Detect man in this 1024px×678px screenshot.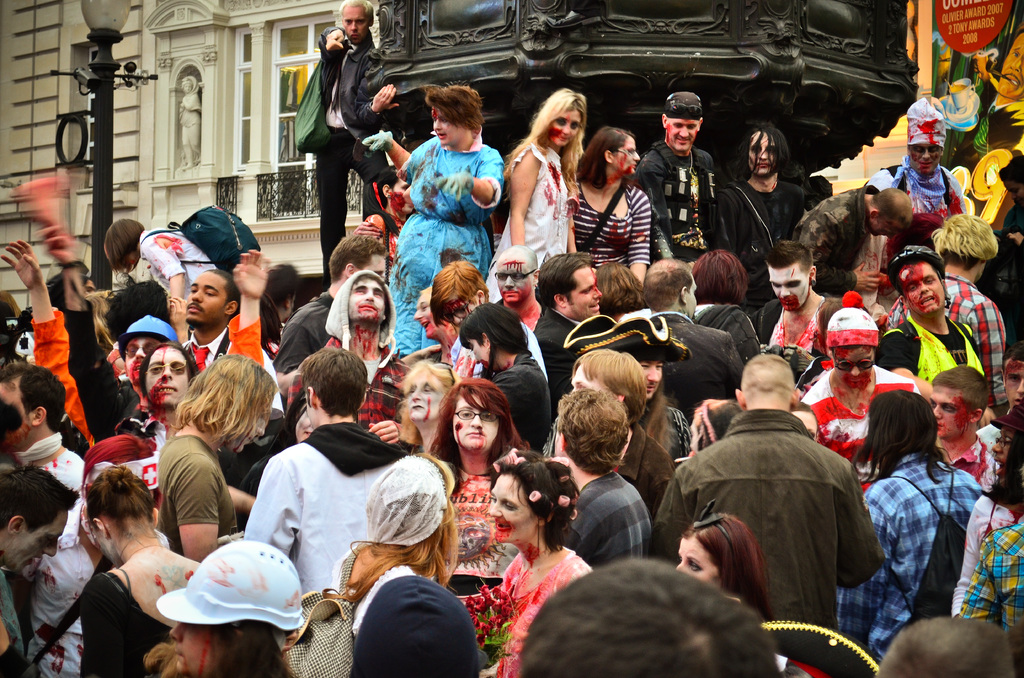
Detection: 547:392:644:570.
